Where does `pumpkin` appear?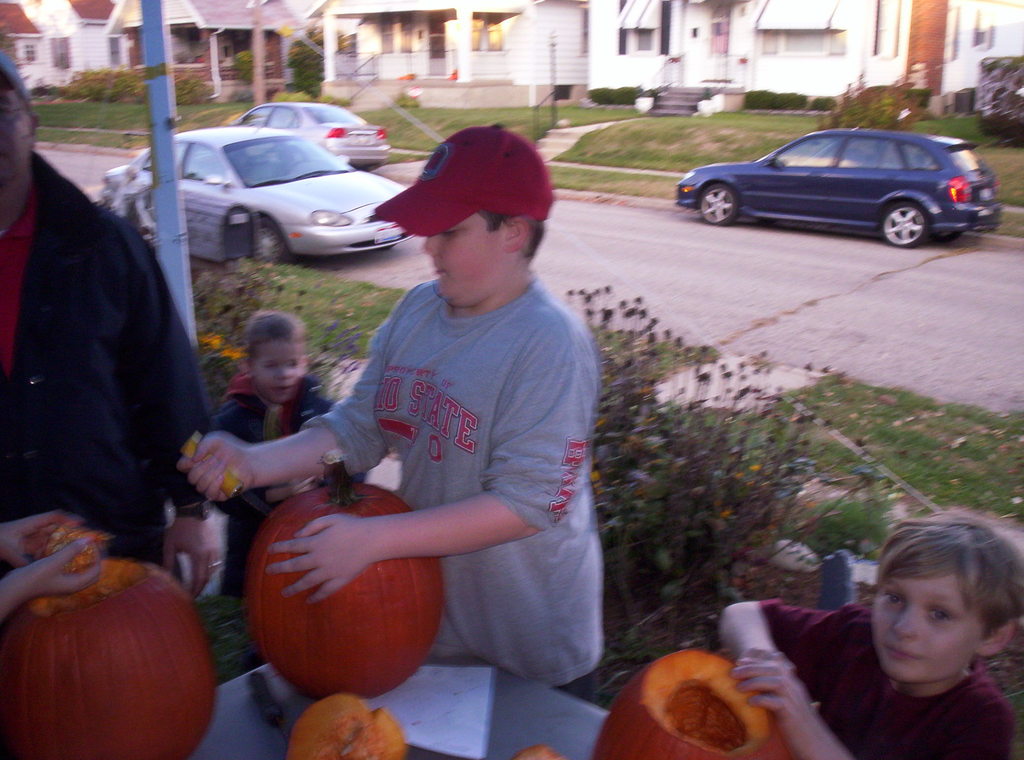
Appears at Rect(510, 736, 556, 759).
